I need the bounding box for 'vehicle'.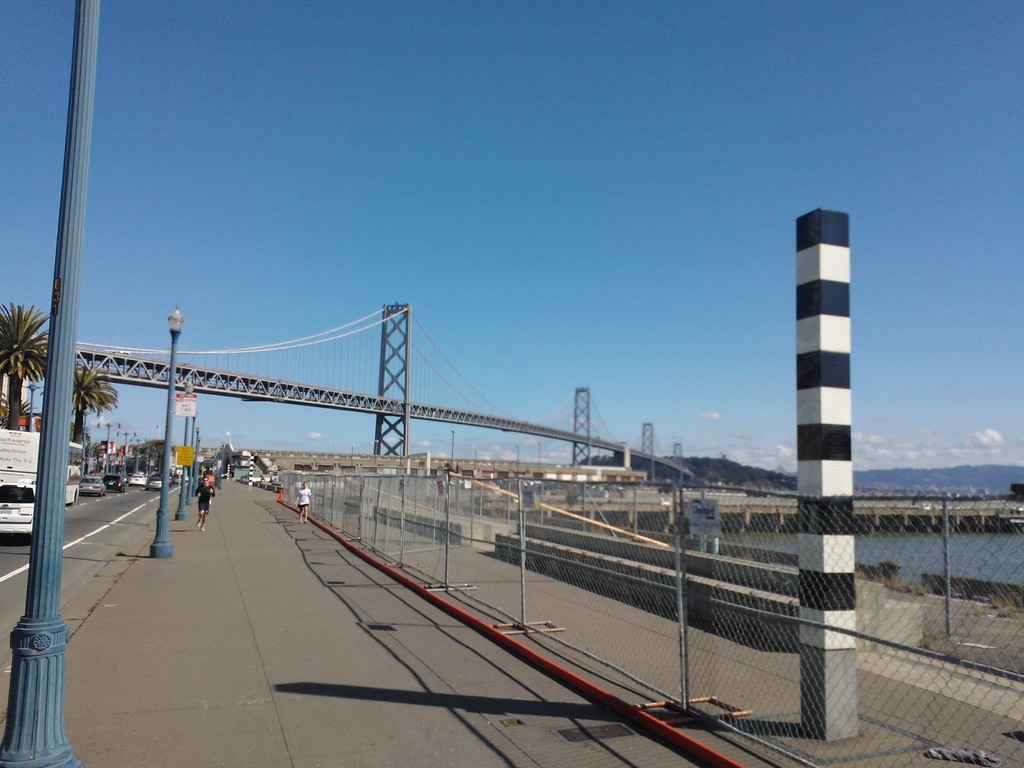
Here it is: (0, 475, 40, 537).
